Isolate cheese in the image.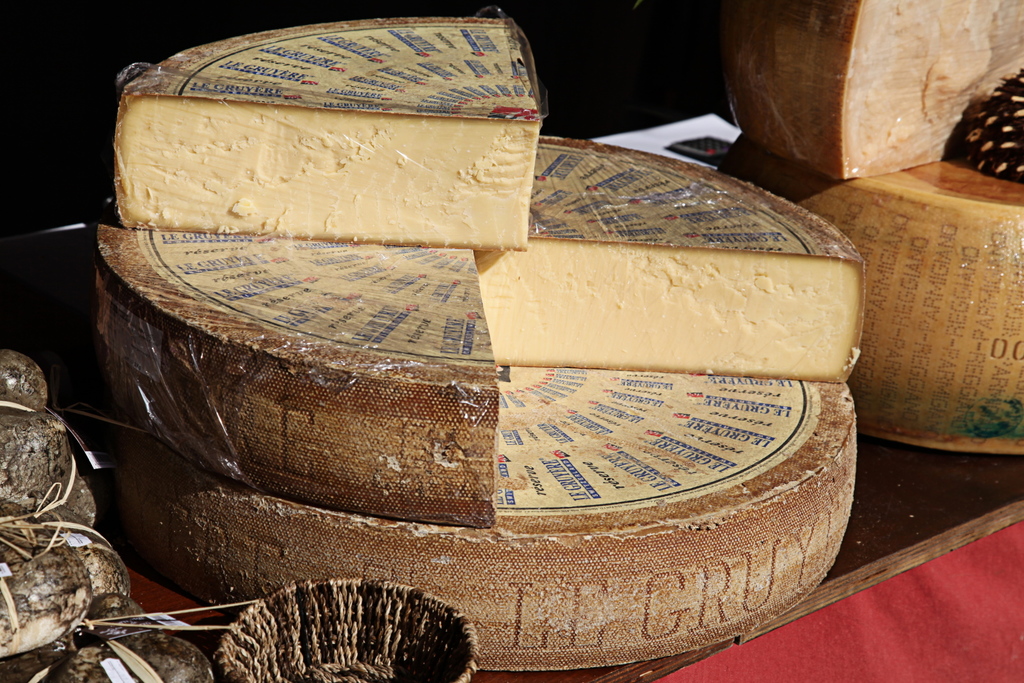
Isolated region: 81 364 868 667.
